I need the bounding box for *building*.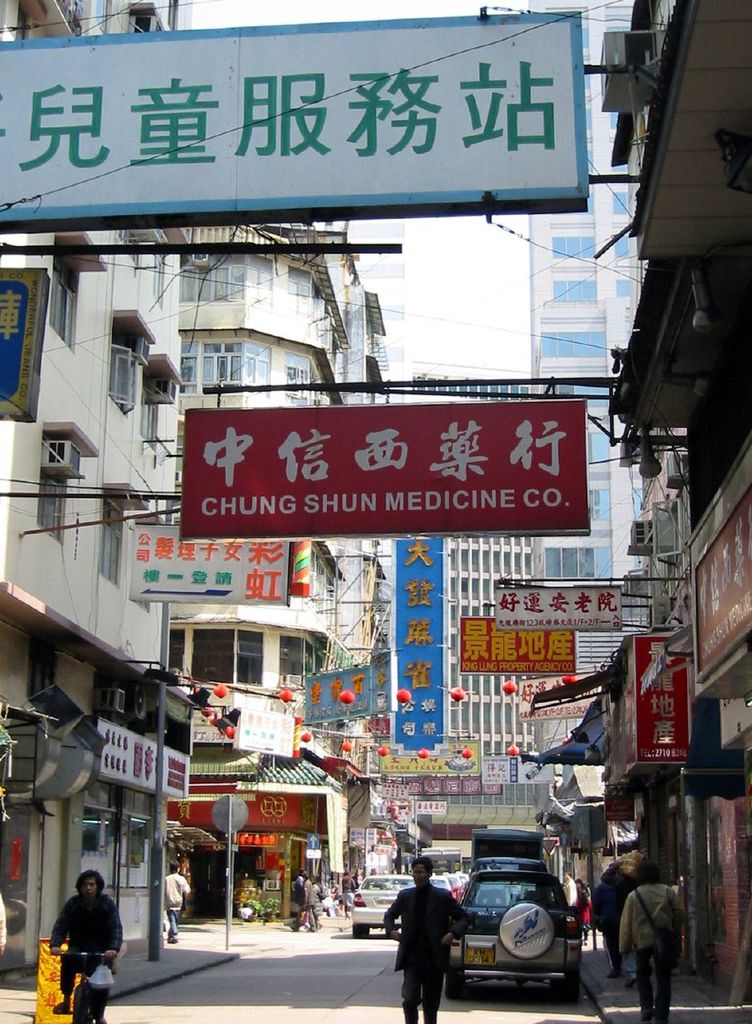
Here it is: rect(0, 0, 207, 982).
